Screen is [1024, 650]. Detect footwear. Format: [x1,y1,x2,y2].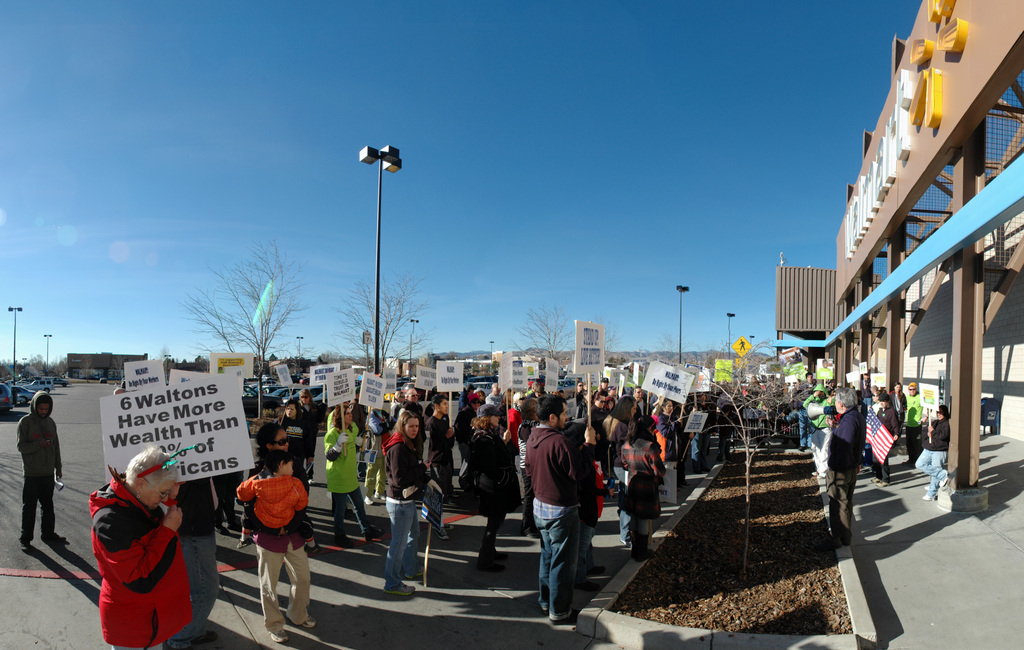
[876,480,887,486].
